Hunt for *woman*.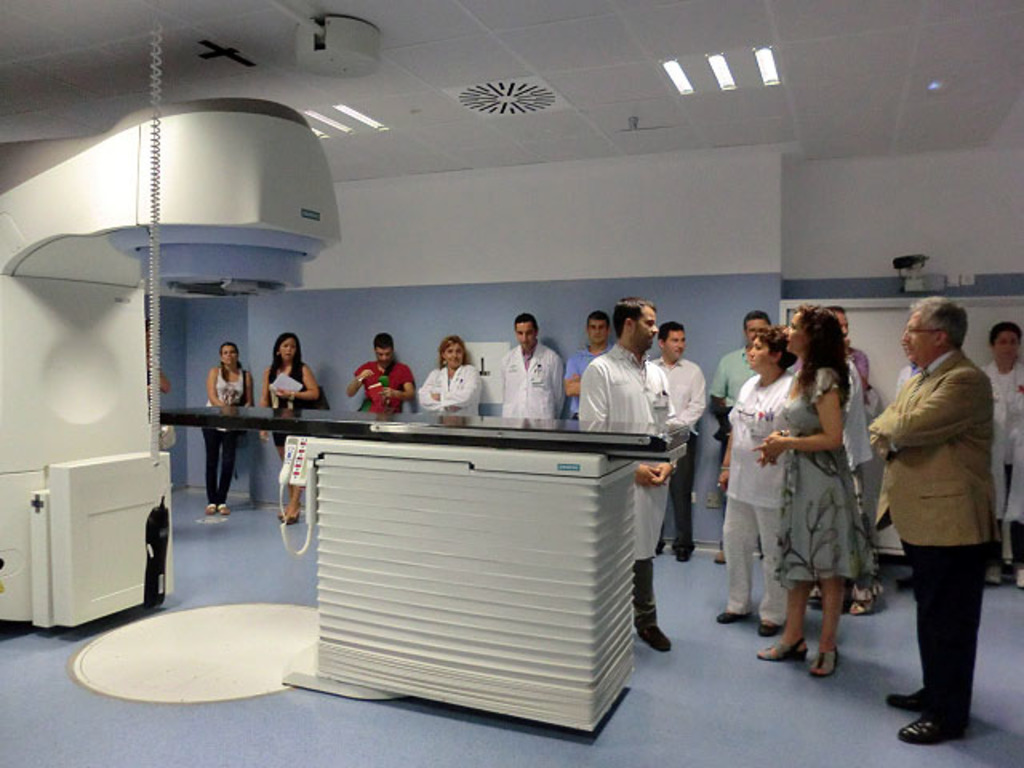
Hunted down at bbox(760, 363, 886, 685).
